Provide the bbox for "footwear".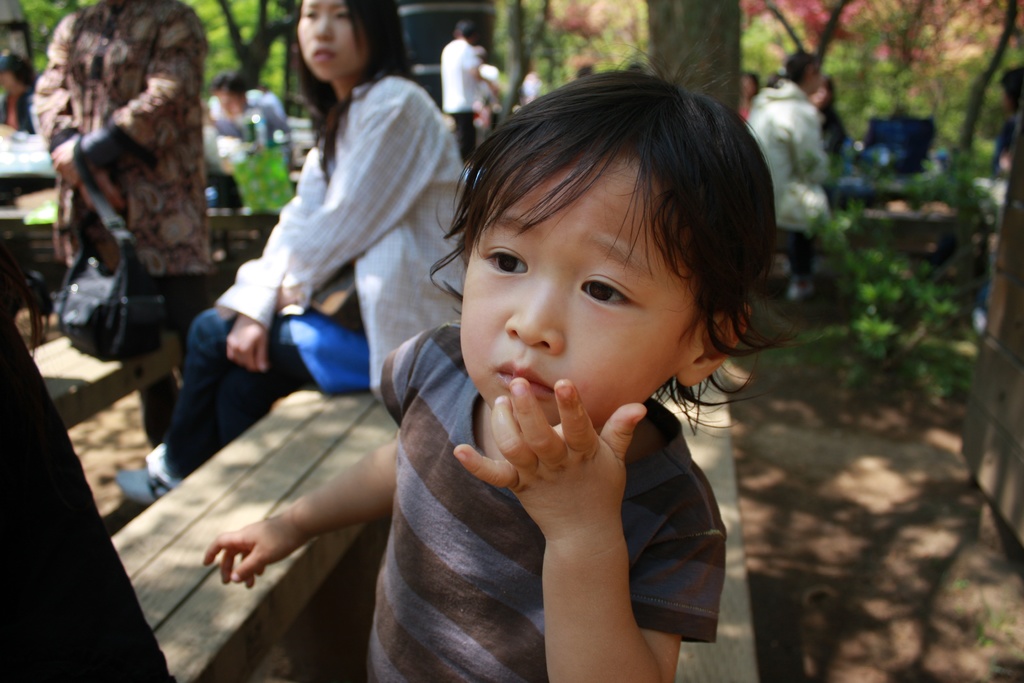
x1=116, y1=467, x2=152, y2=502.
